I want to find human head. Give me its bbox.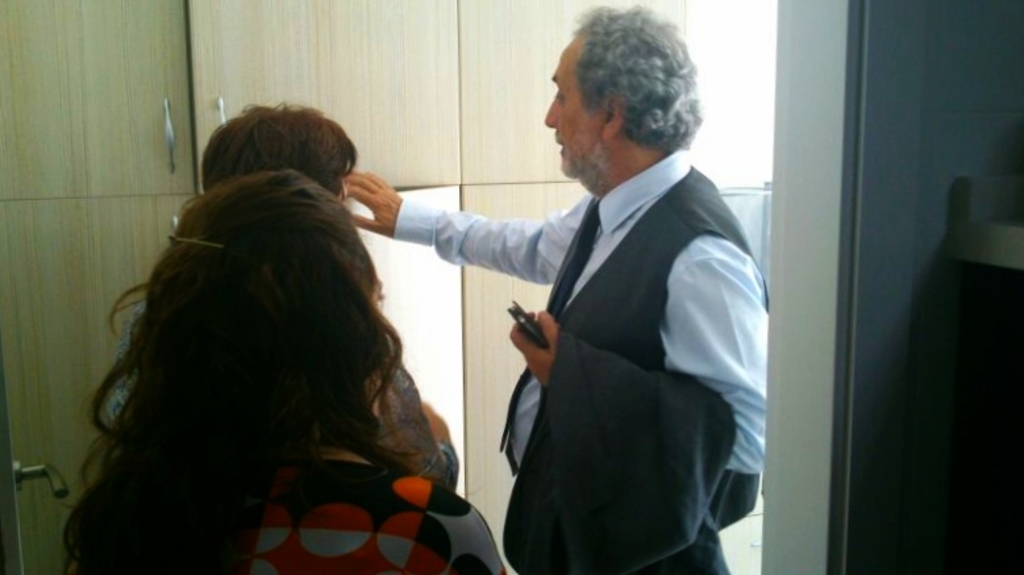
(x1=532, y1=11, x2=716, y2=188).
